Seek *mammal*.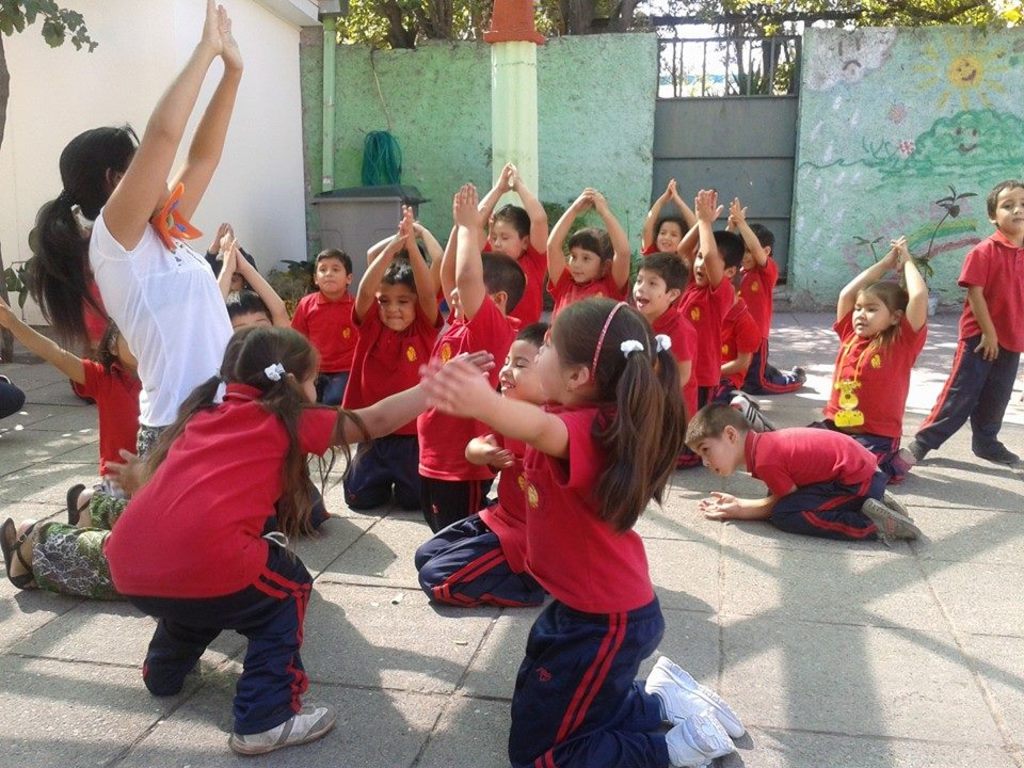
rect(1, 367, 25, 415).
